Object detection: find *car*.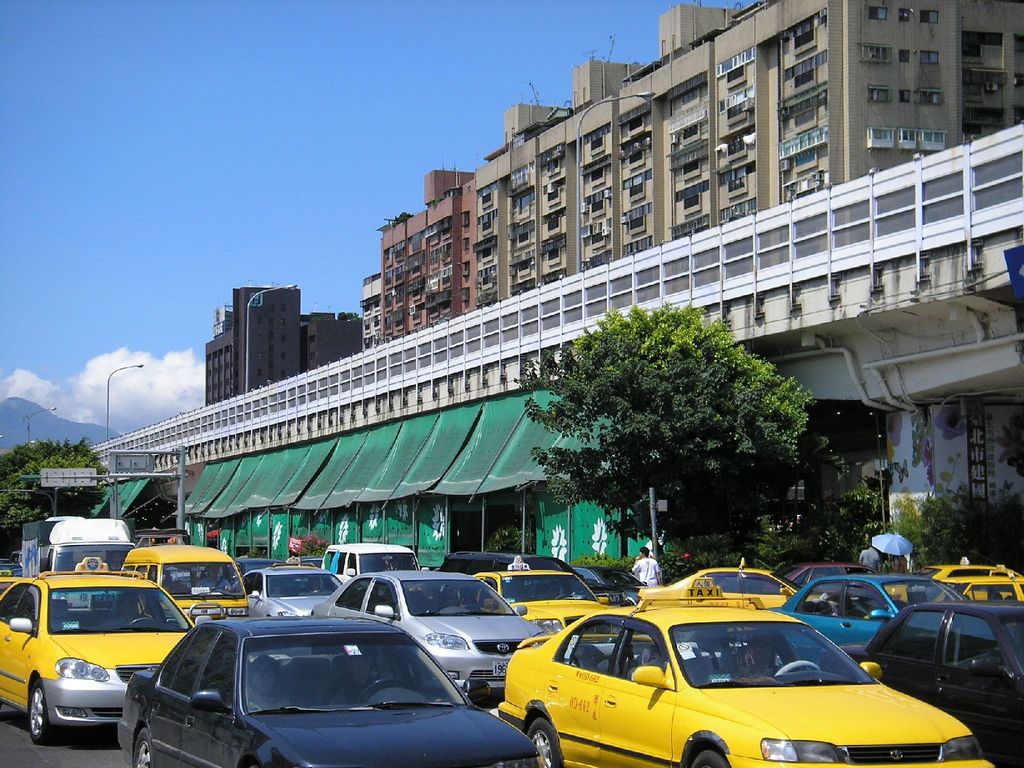
308:541:546:701.
